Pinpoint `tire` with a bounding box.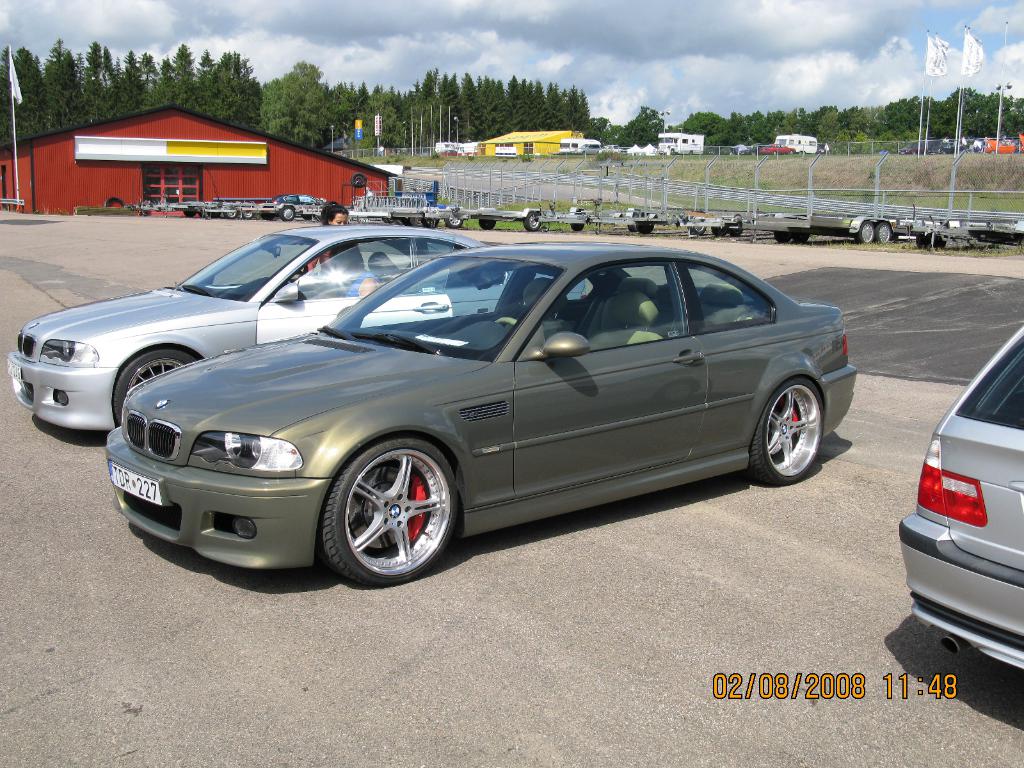
detection(323, 439, 461, 583).
